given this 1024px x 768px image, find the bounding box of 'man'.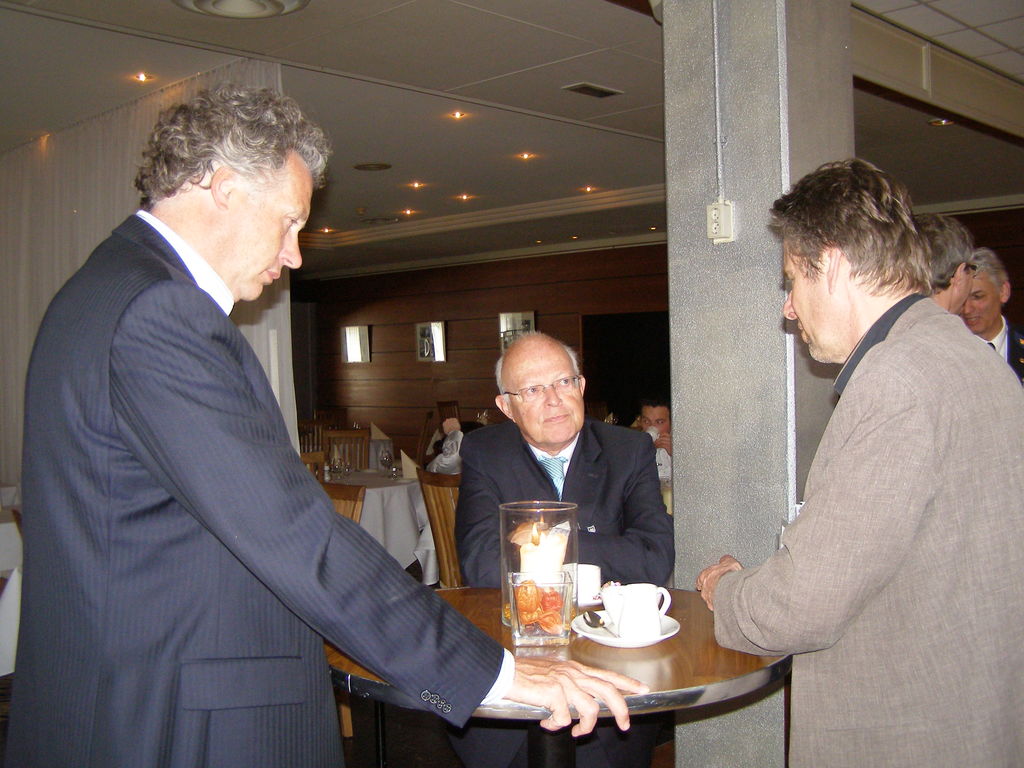
box(957, 250, 1023, 383).
